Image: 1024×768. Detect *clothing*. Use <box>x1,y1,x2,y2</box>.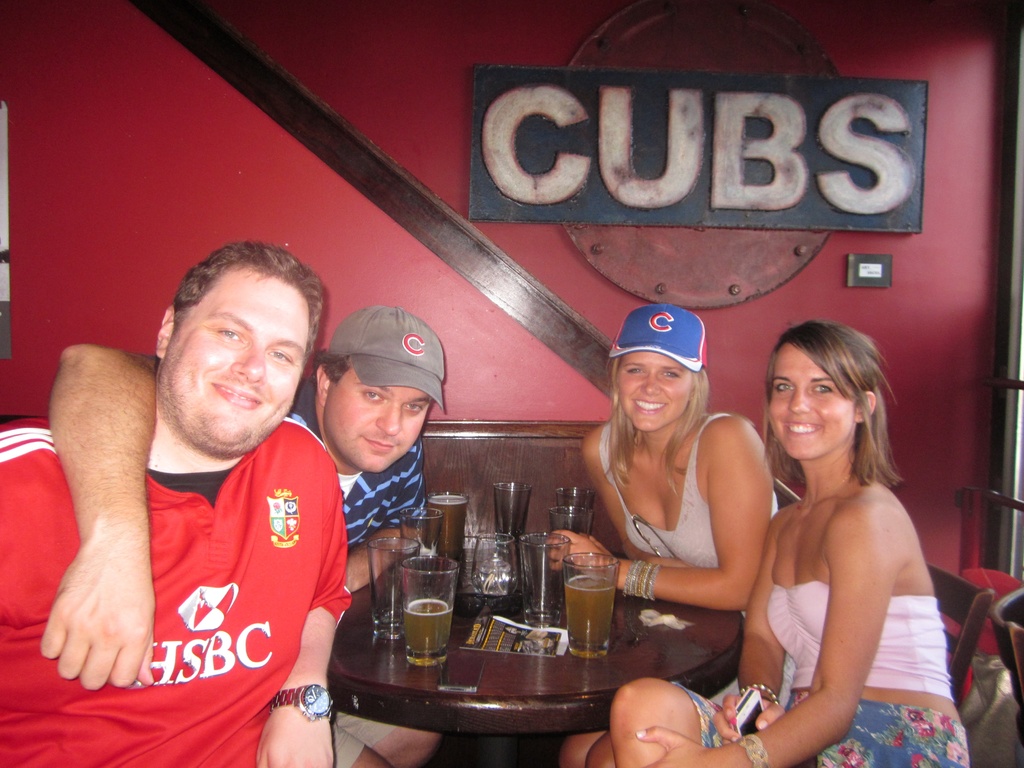
<box>669,579,967,767</box>.
